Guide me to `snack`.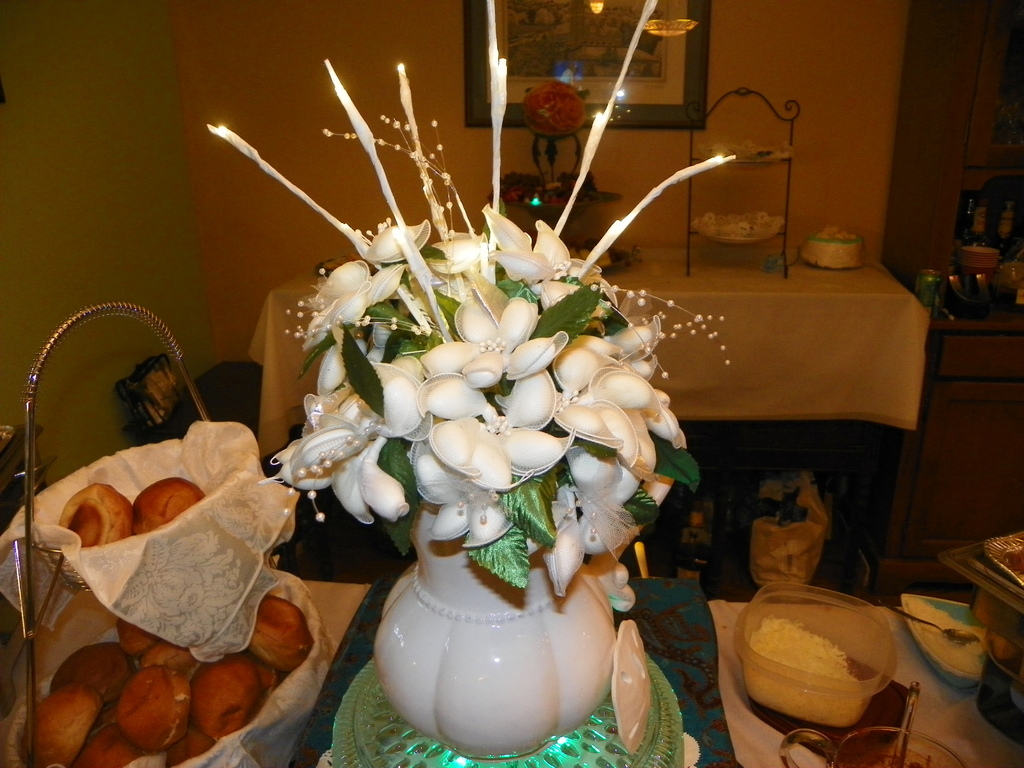
Guidance: [128, 476, 201, 534].
